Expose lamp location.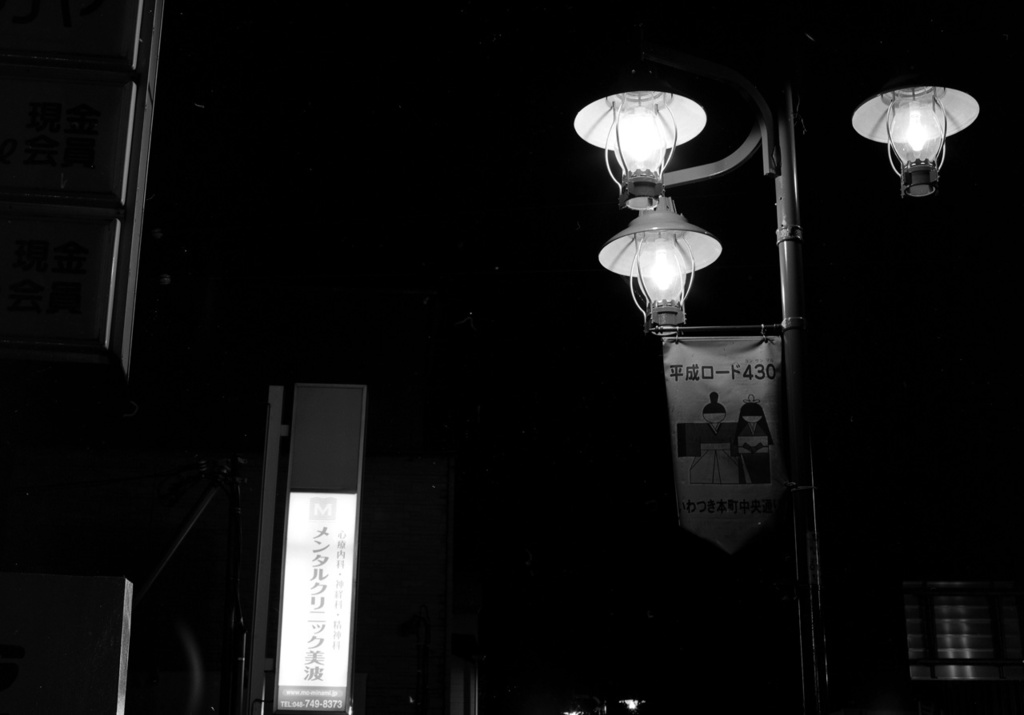
Exposed at box(844, 0, 986, 198).
